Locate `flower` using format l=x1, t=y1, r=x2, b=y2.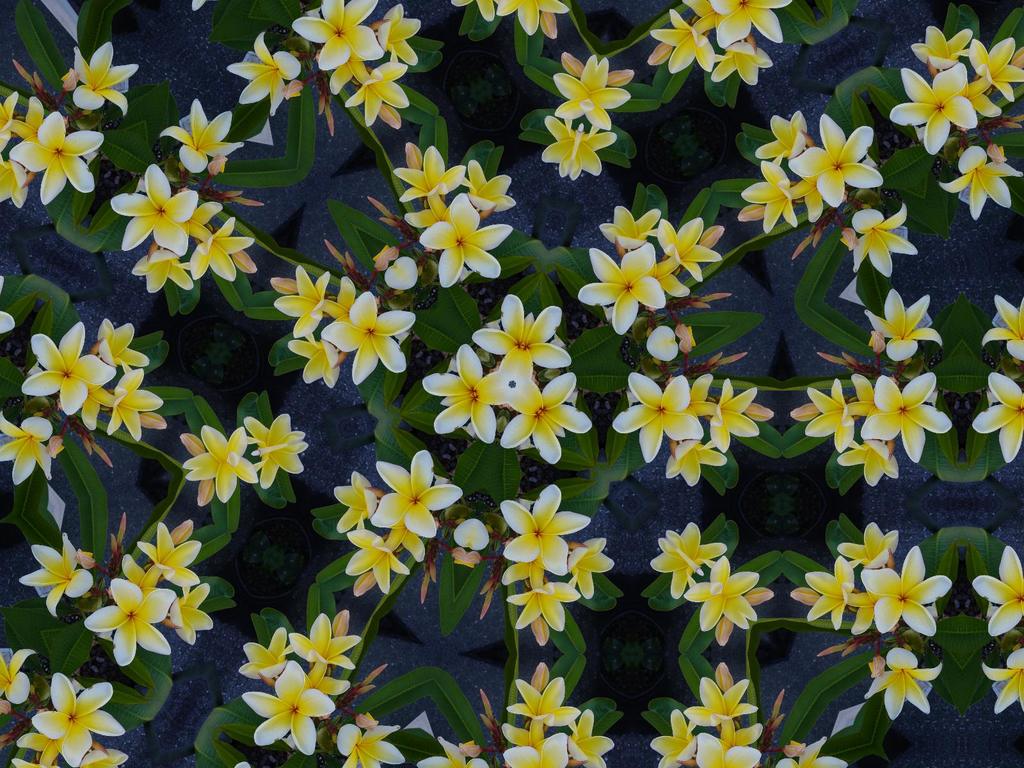
l=26, t=304, r=160, b=442.
